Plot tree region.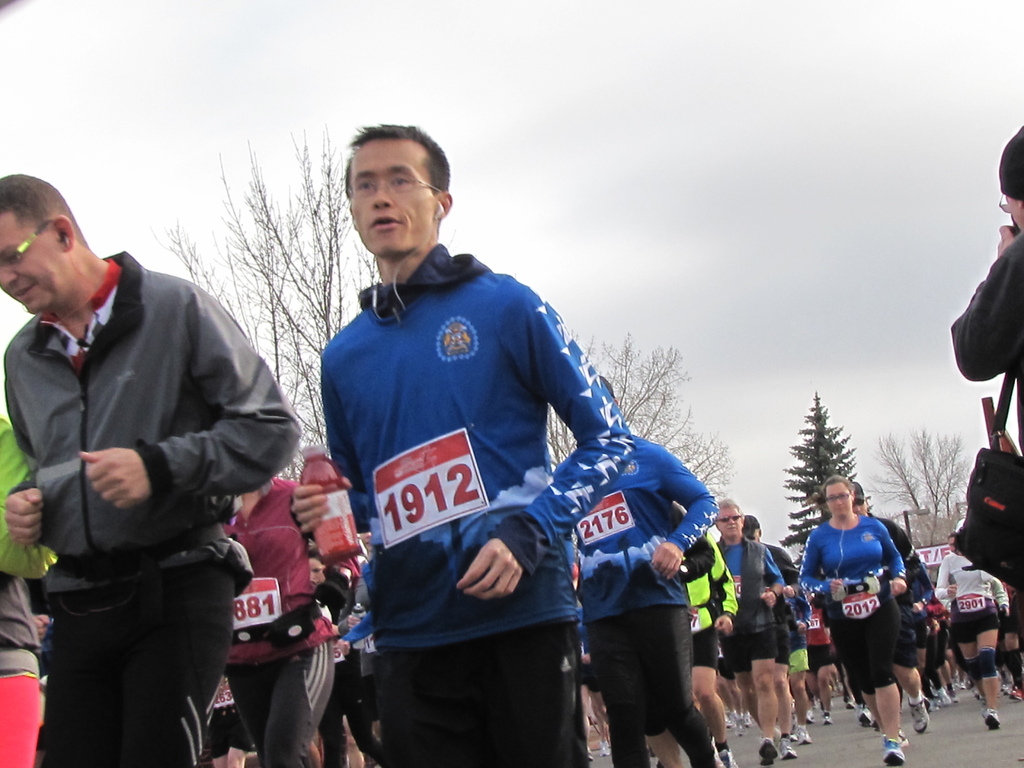
Plotted at [left=859, top=426, right=973, bottom=548].
